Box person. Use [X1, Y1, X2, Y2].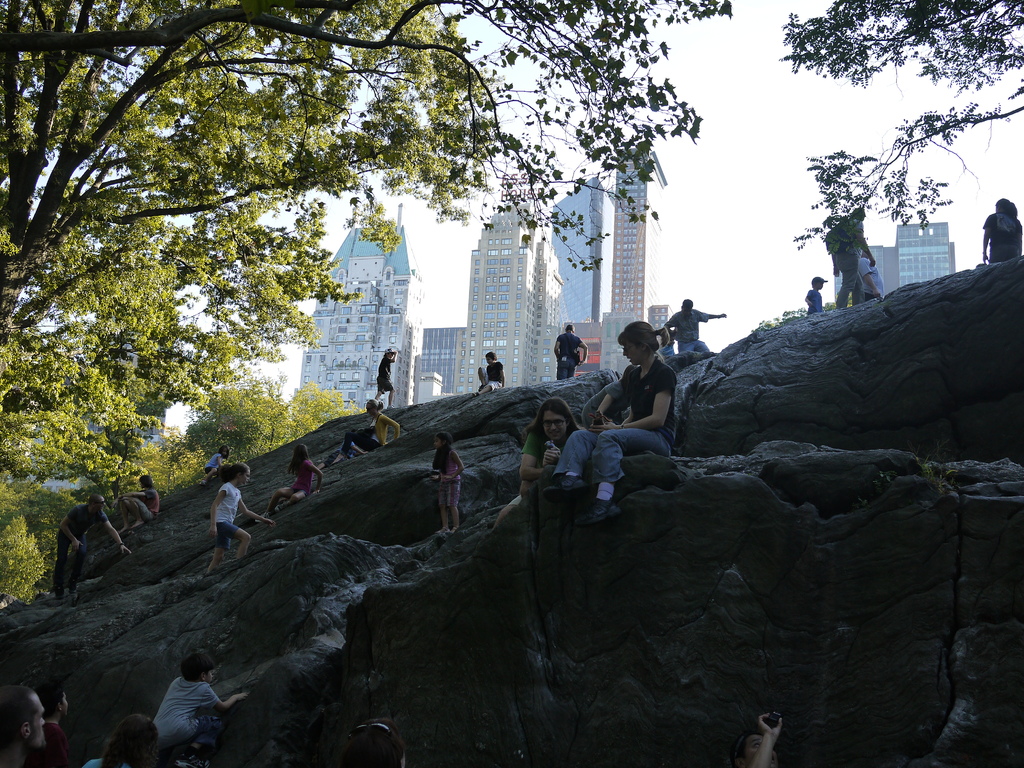
[337, 716, 409, 767].
